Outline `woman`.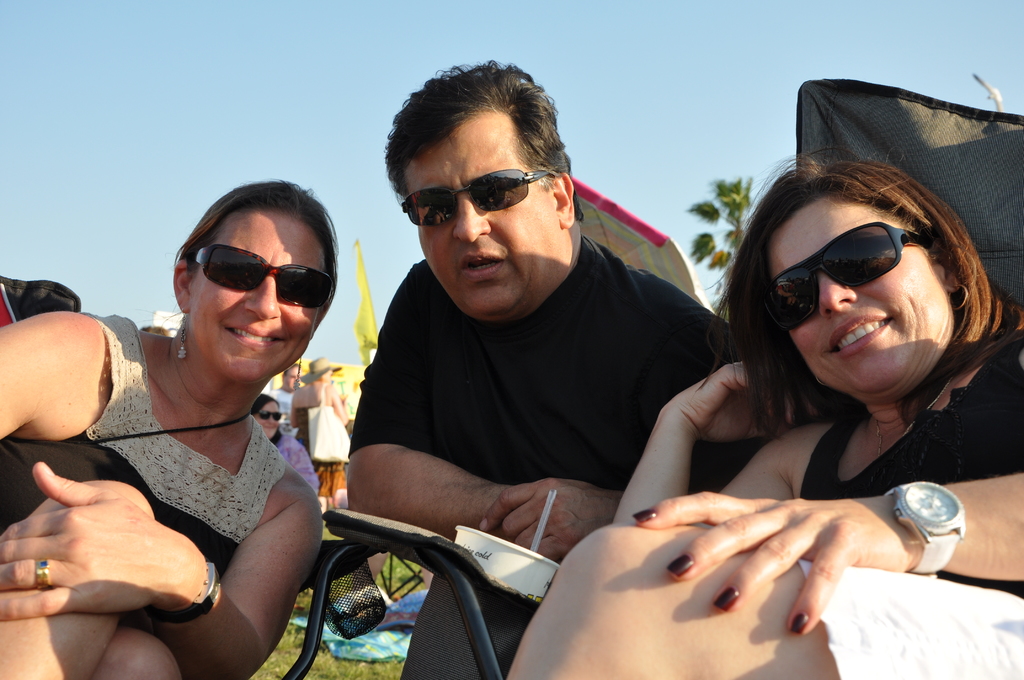
Outline: l=504, t=149, r=1023, b=679.
